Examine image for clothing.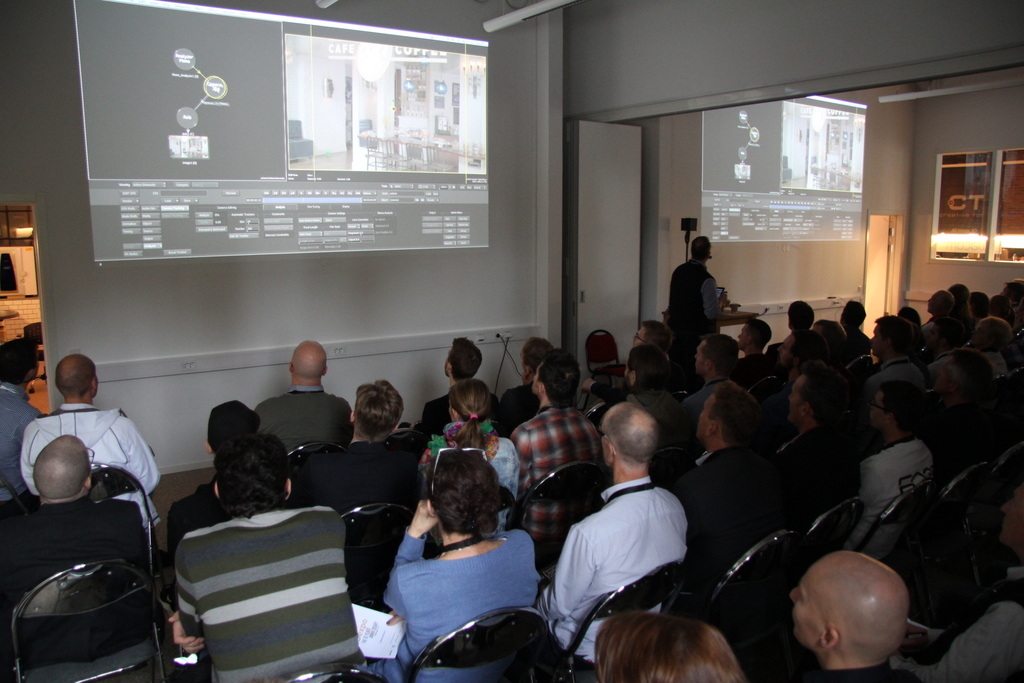
Examination result: [x1=513, y1=402, x2=603, y2=504].
